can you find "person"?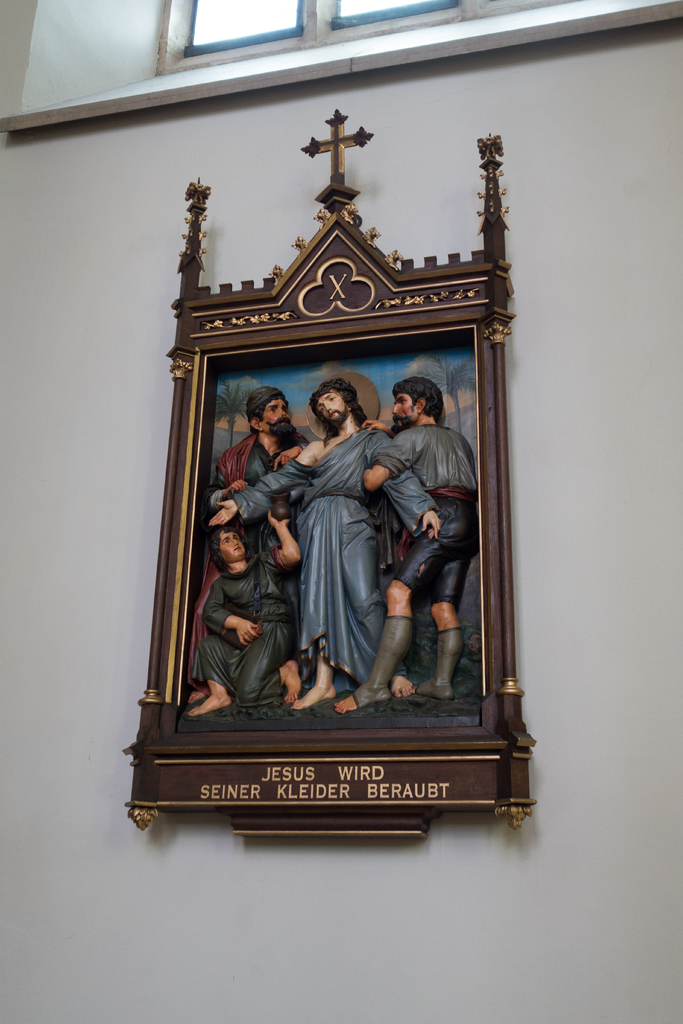
Yes, bounding box: (x1=186, y1=509, x2=302, y2=719).
